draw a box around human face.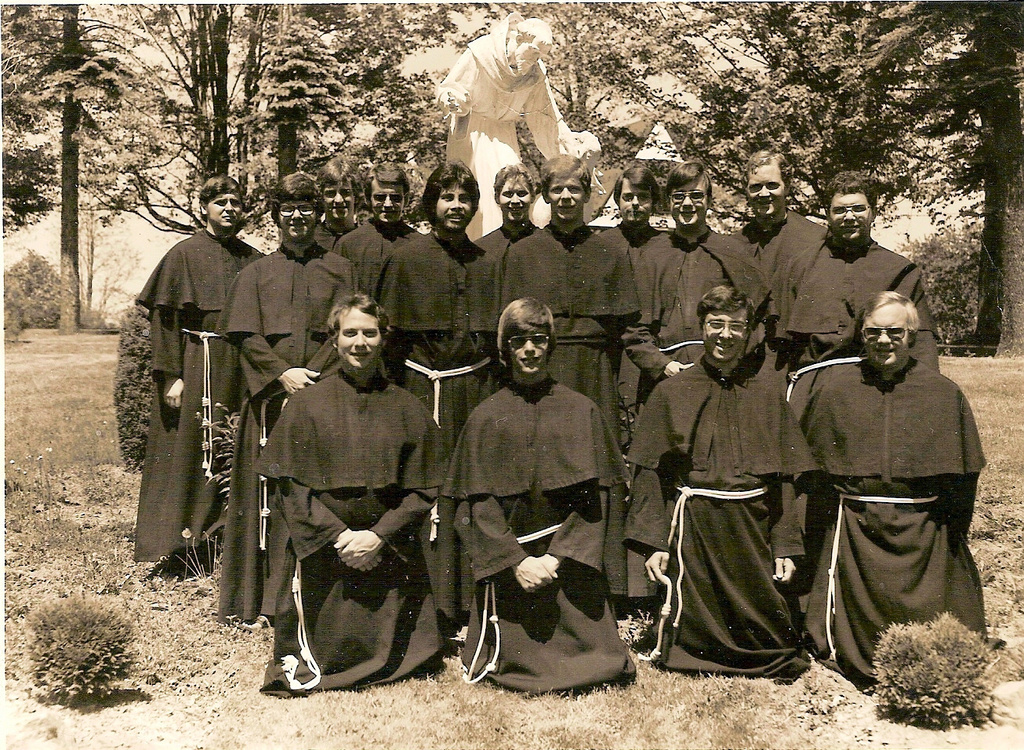
x1=550 y1=173 x2=585 y2=217.
